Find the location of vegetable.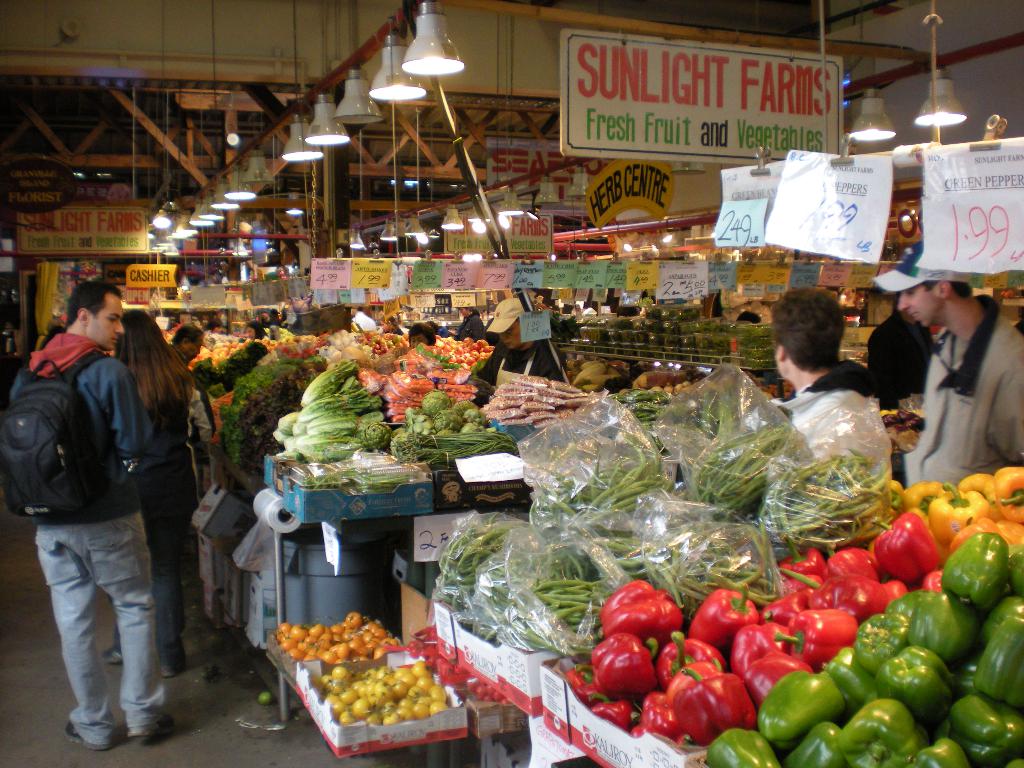
Location: <region>303, 661, 448, 752</region>.
